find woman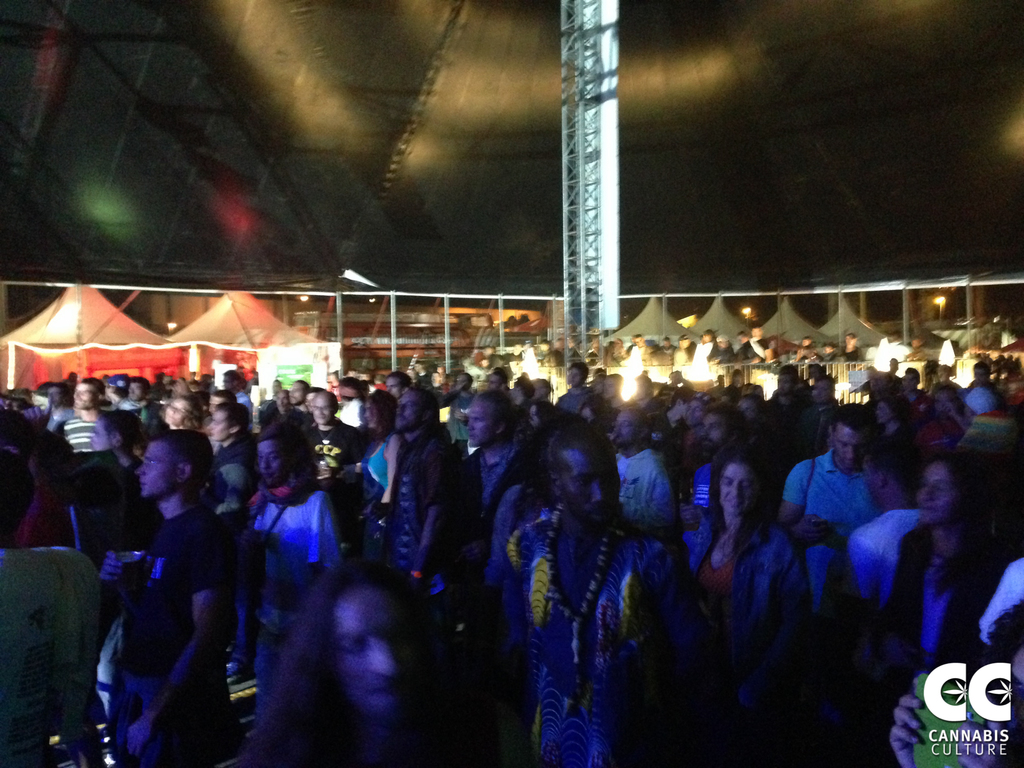
bbox=[232, 416, 337, 733]
